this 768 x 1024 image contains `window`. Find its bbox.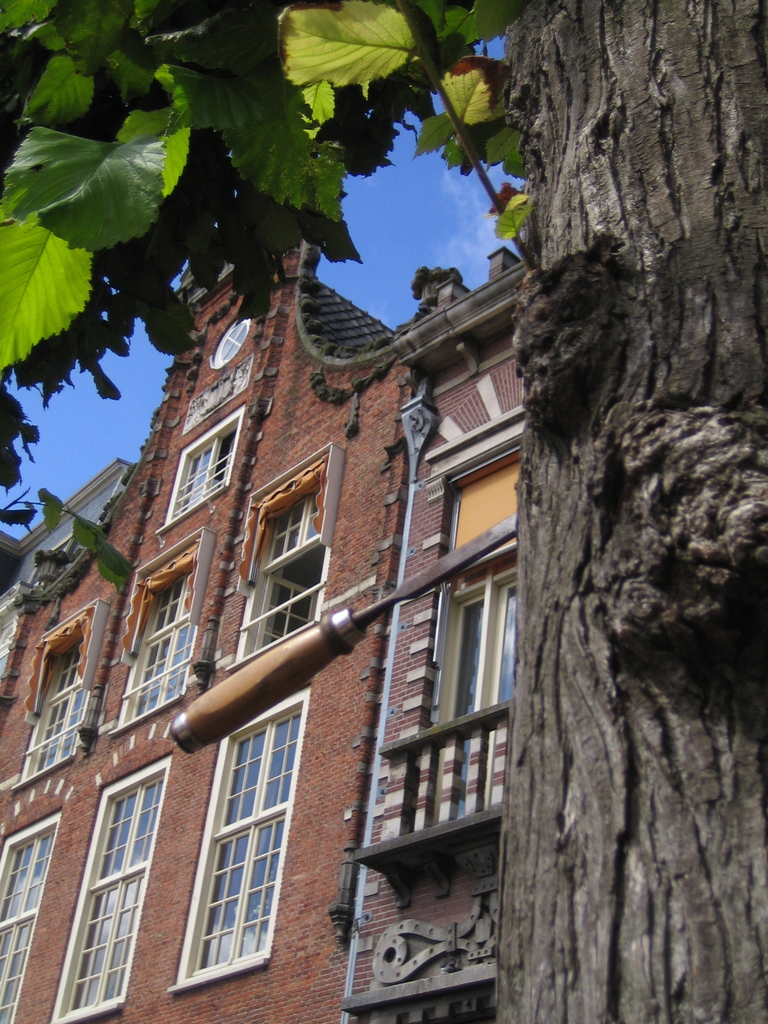
227 484 335 666.
